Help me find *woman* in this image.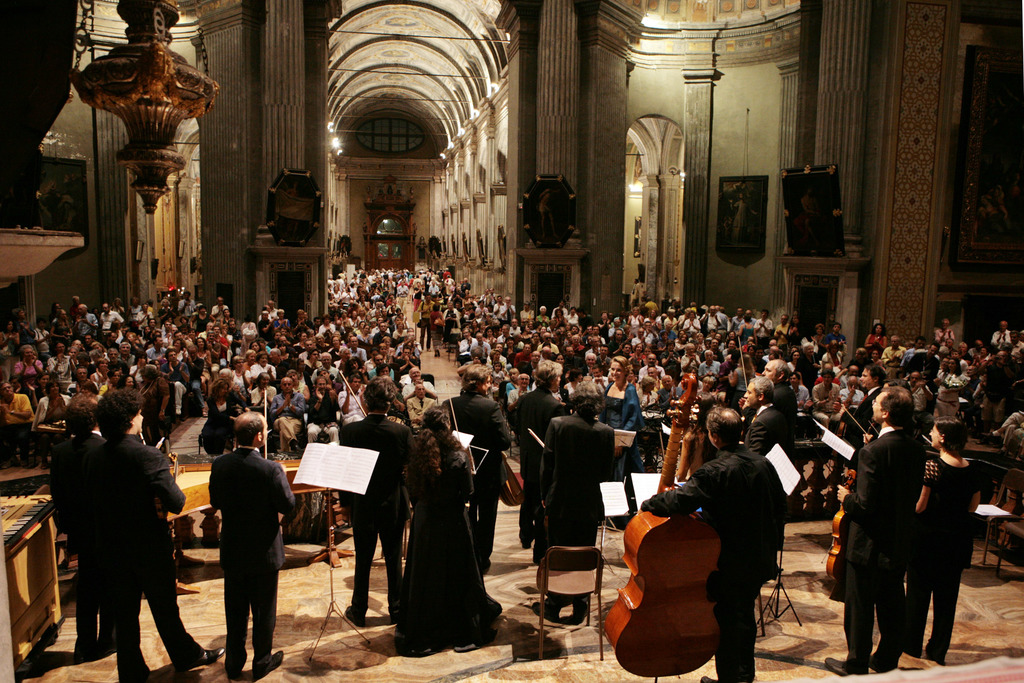
Found it: Rect(536, 379, 625, 623).
